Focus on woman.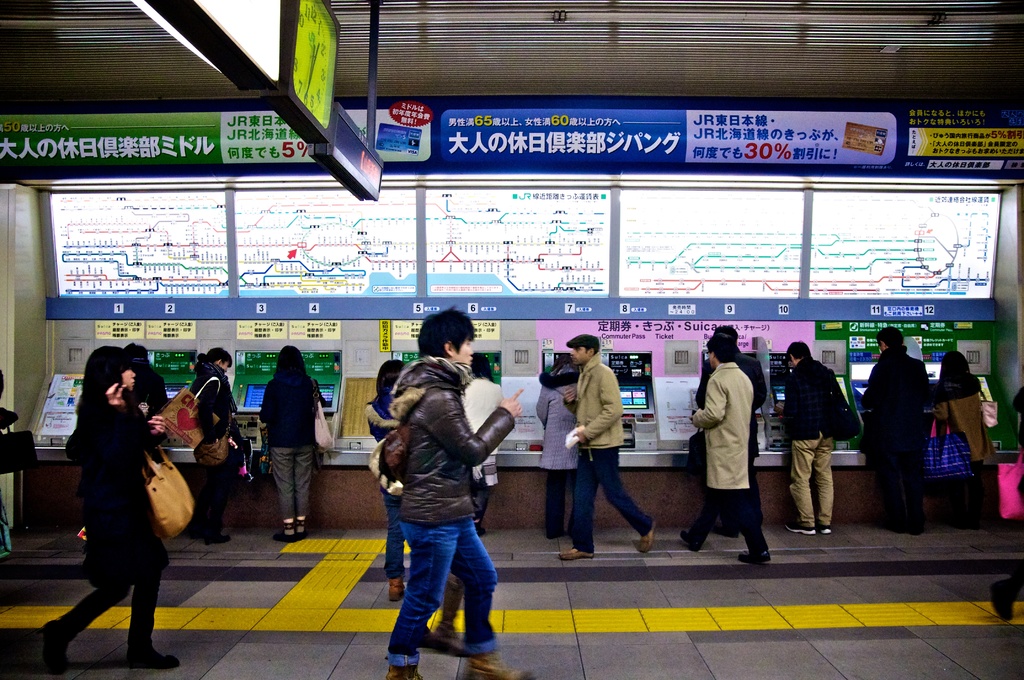
Focused at bbox(259, 345, 323, 544).
